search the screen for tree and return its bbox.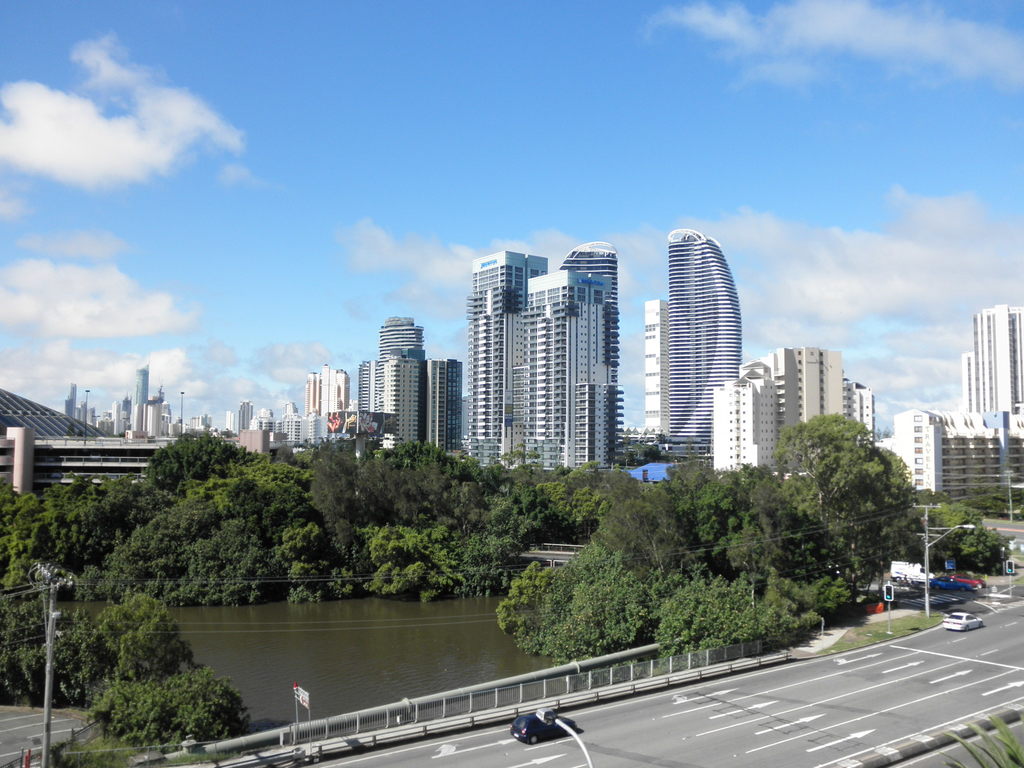
Found: BBox(349, 522, 481, 601).
